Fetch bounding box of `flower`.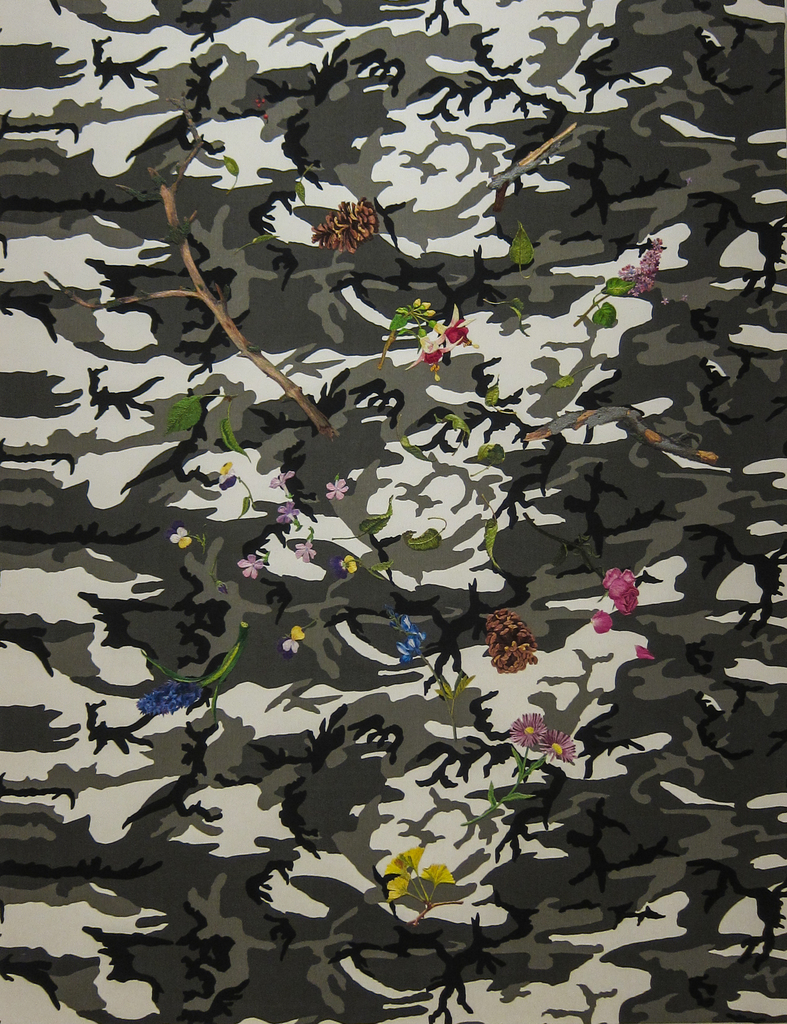
Bbox: Rect(273, 467, 294, 491).
